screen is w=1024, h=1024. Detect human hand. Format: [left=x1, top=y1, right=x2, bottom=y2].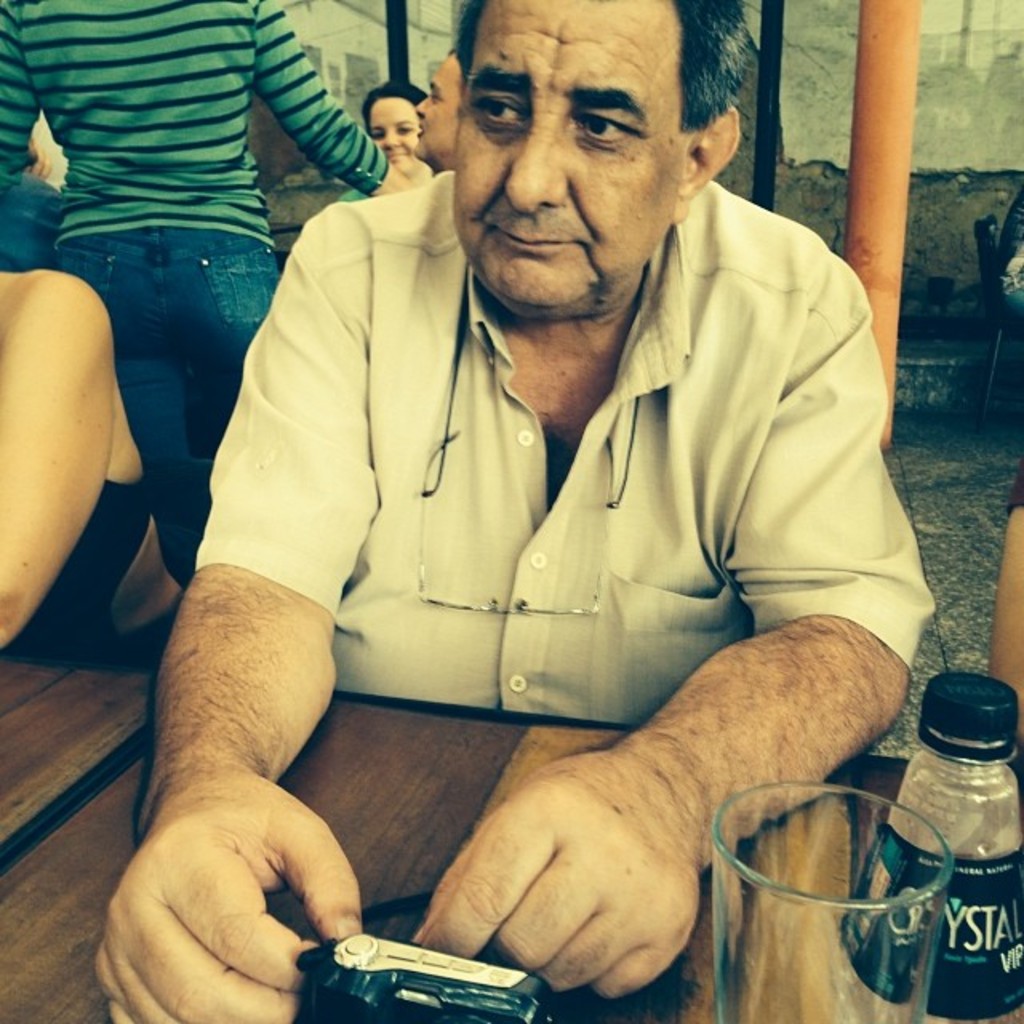
[left=93, top=762, right=382, bottom=1021].
